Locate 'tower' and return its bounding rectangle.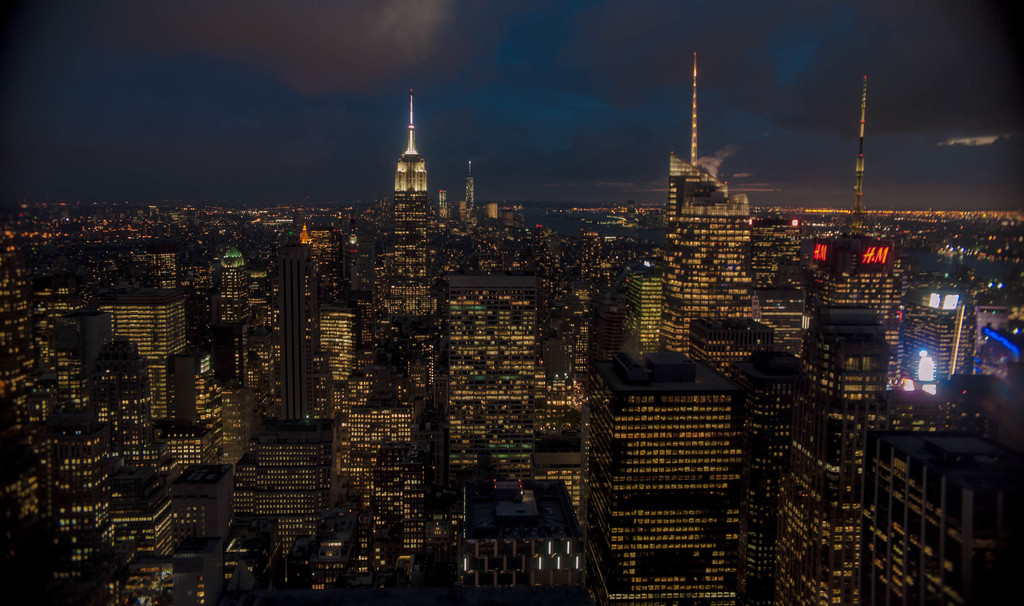
(x1=442, y1=273, x2=538, y2=516).
